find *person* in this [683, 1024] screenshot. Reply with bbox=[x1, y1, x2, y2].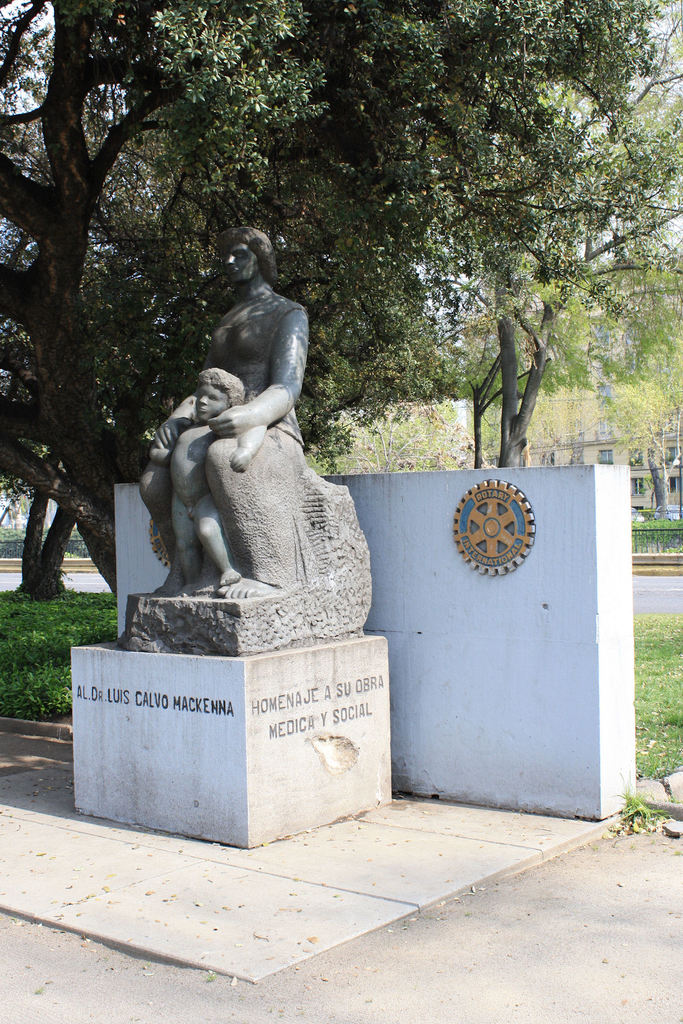
bbox=[141, 223, 318, 596].
